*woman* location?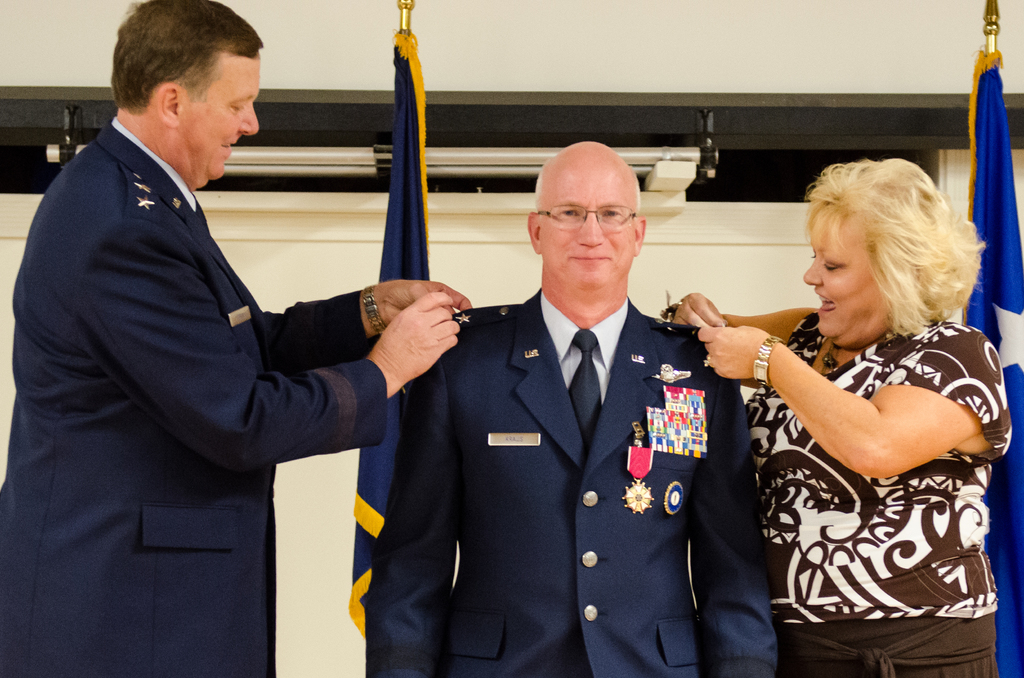
716, 143, 1012, 656
